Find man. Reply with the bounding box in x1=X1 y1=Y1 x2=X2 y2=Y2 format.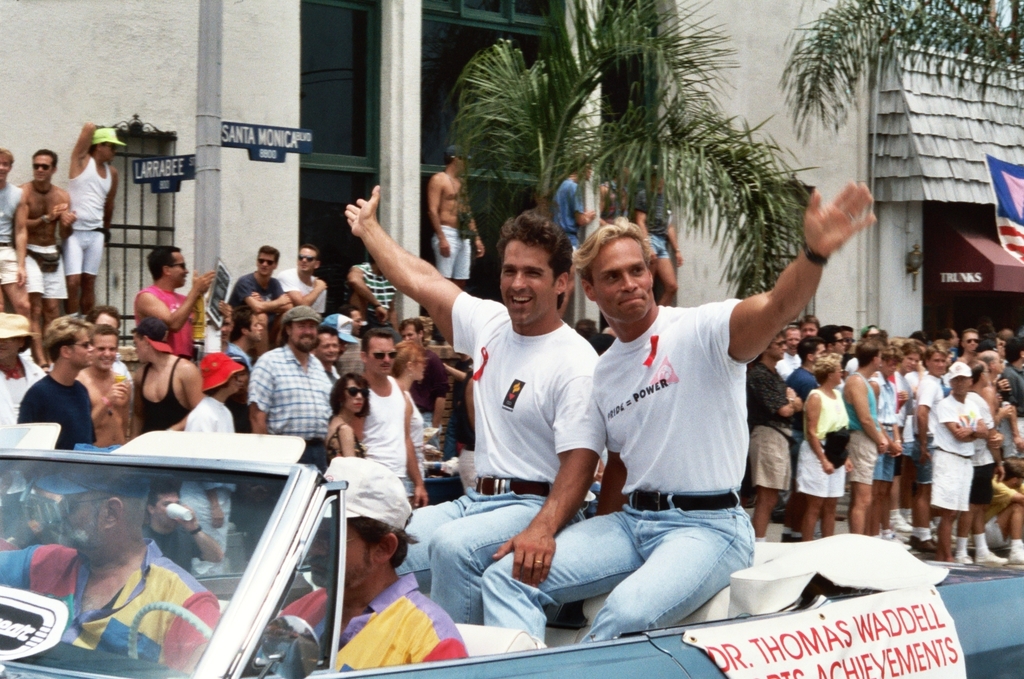
x1=626 y1=164 x2=682 y2=305.
